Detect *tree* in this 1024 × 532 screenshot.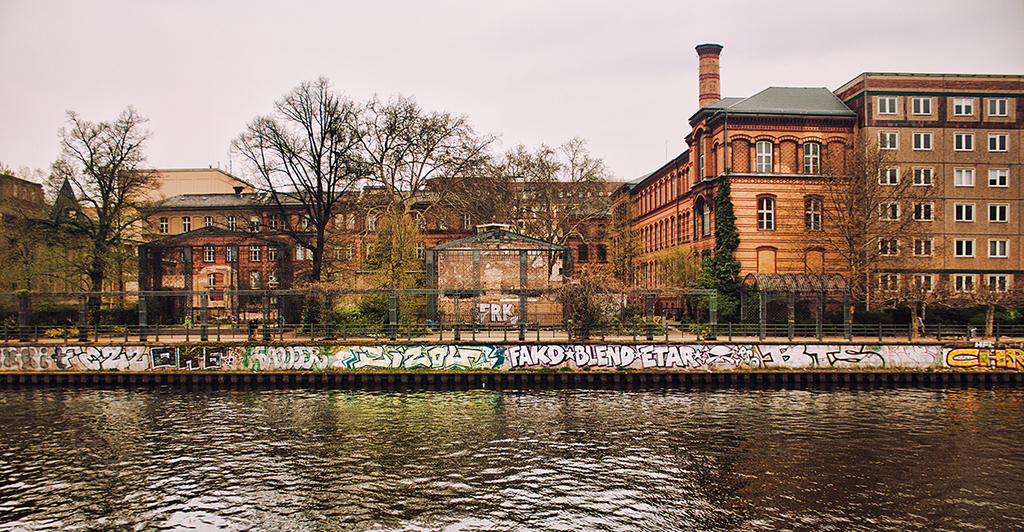
Detection: 48:80:151:290.
